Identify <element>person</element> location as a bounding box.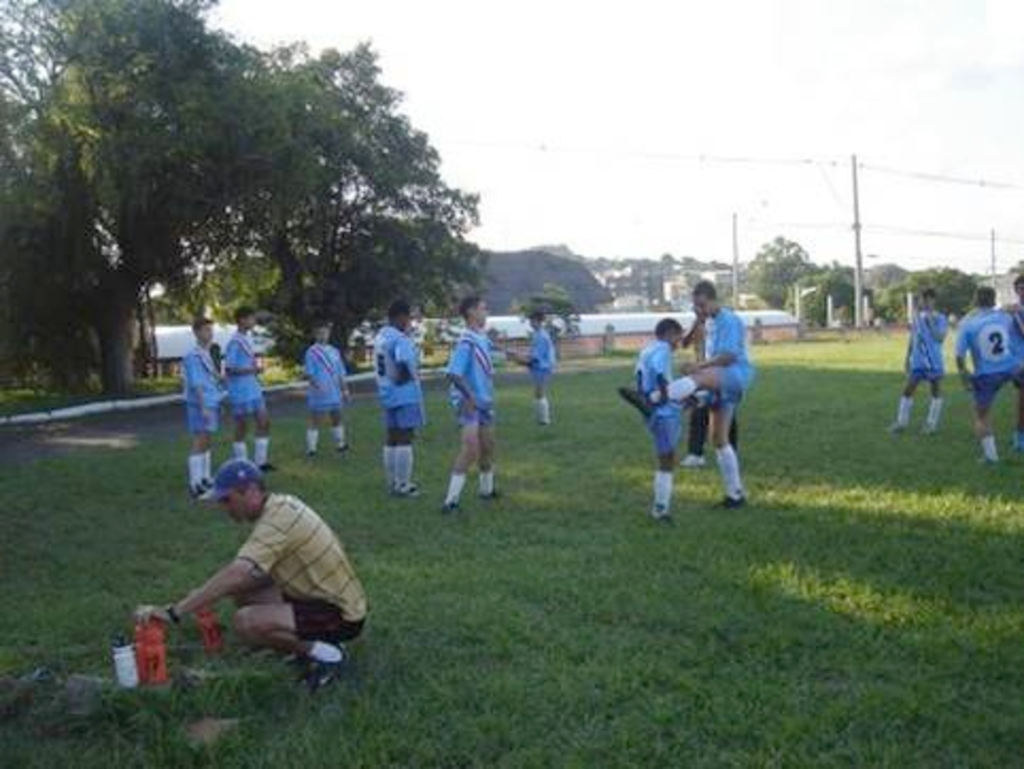
[x1=372, y1=297, x2=427, y2=493].
